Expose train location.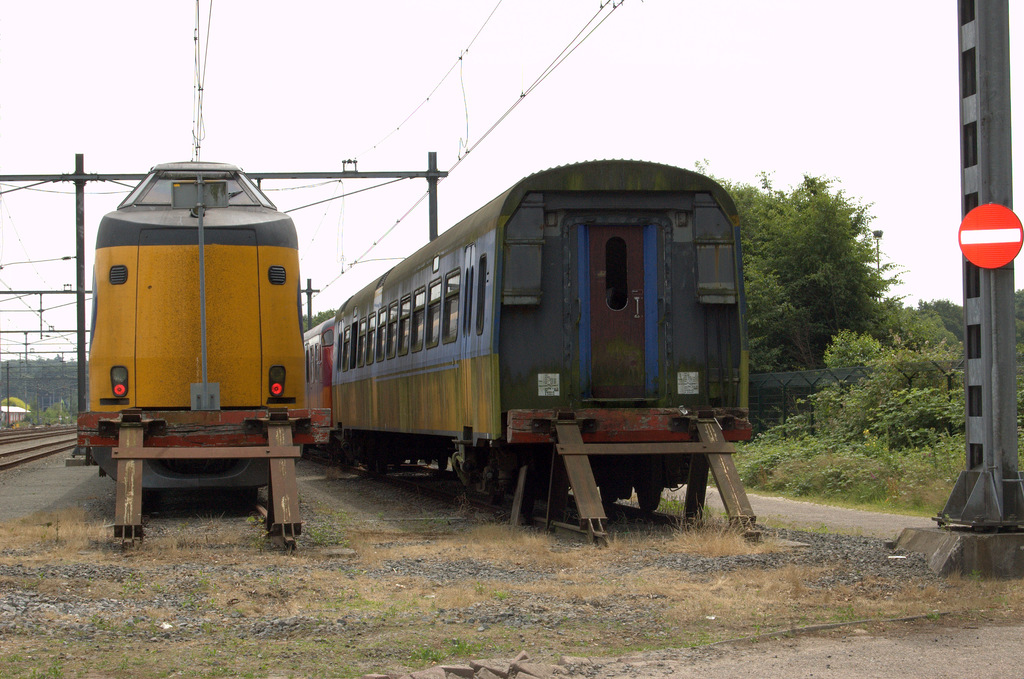
Exposed at detection(71, 159, 310, 491).
